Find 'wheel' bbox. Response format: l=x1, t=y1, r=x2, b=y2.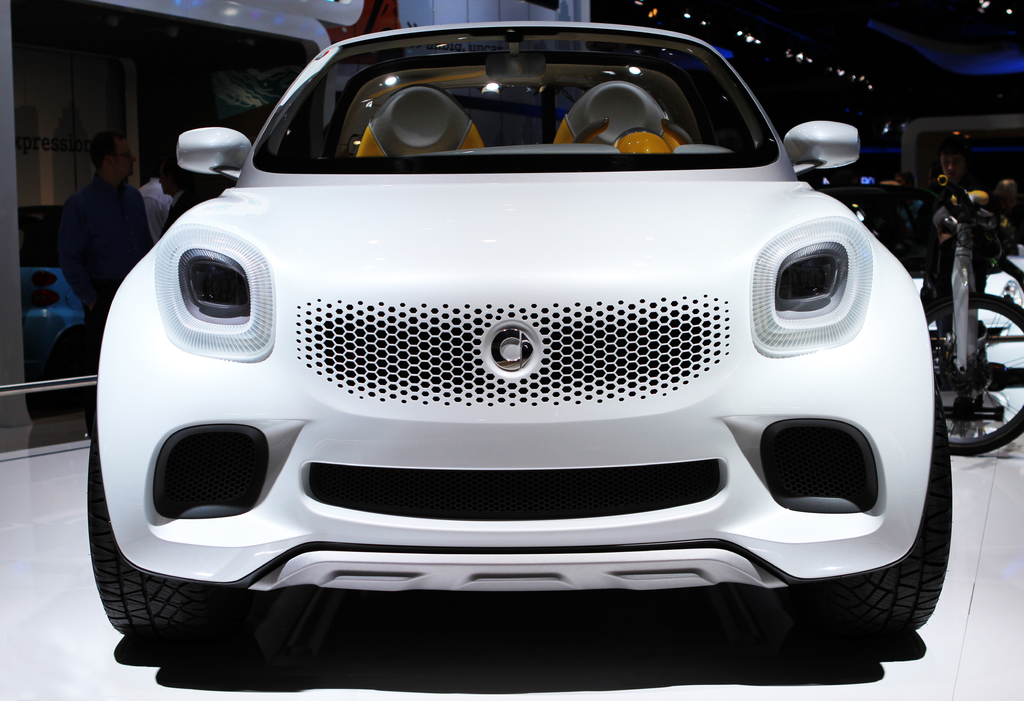
l=849, t=388, r=954, b=634.
